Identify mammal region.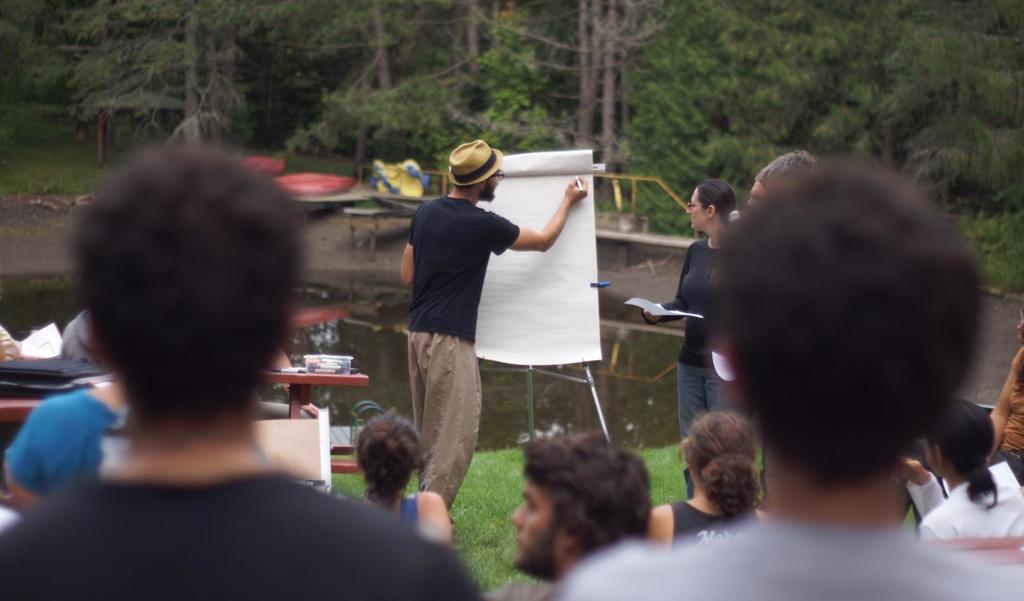
Region: bbox(897, 398, 1023, 545).
